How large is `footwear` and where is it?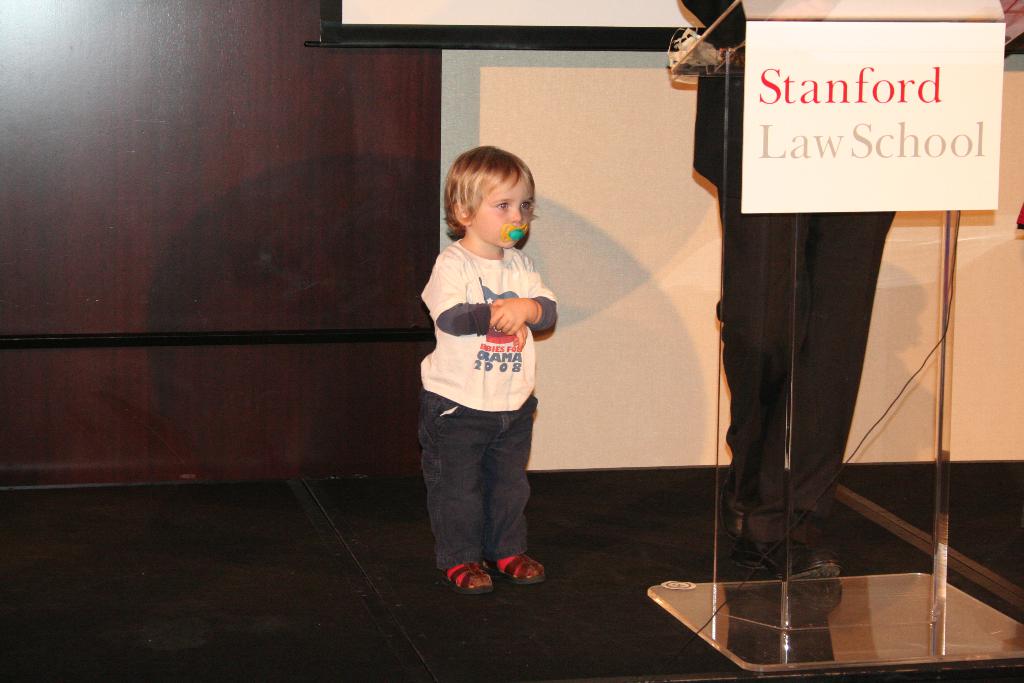
Bounding box: 437 554 496 598.
